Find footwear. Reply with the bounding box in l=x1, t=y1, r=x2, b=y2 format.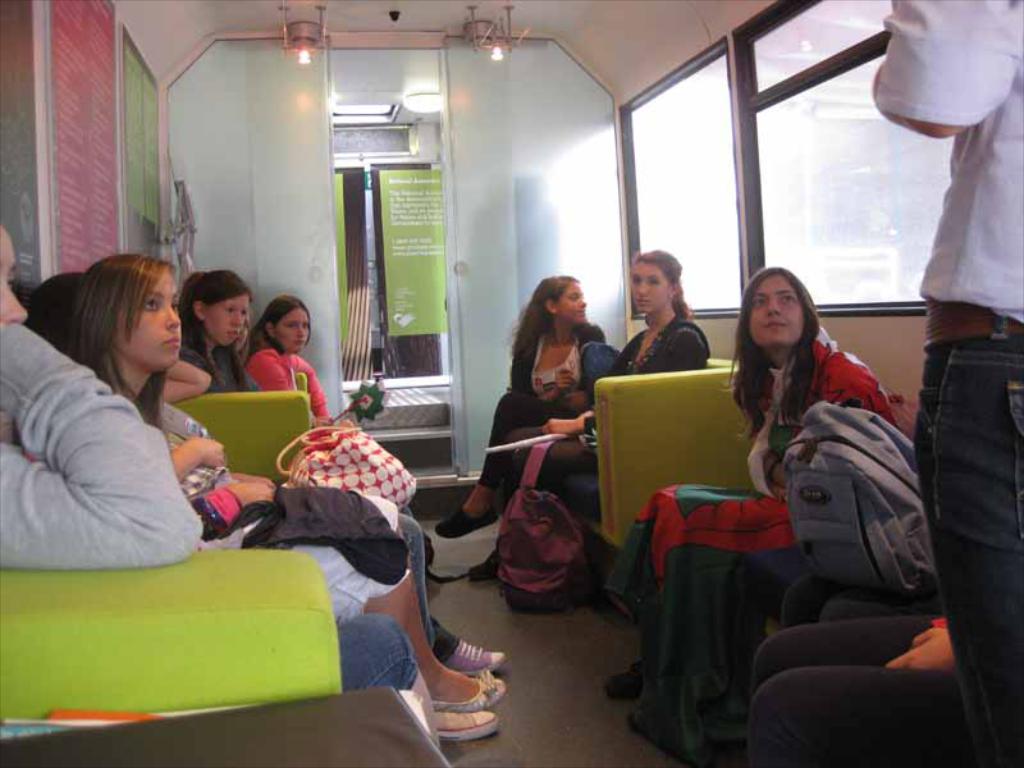
l=604, t=662, r=660, b=705.
